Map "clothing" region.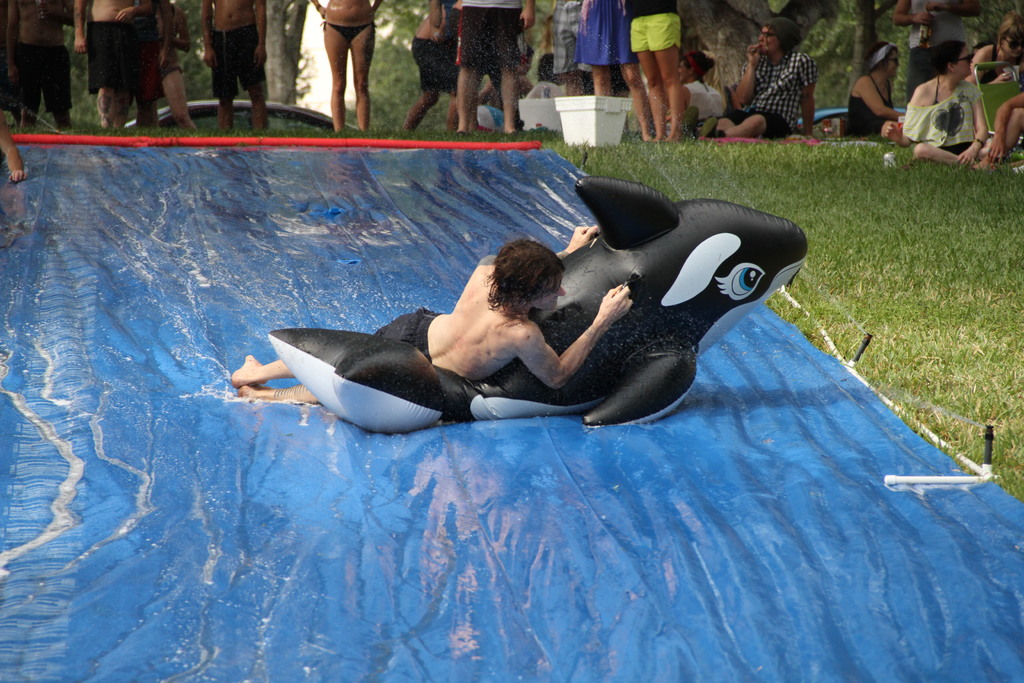
Mapped to 372/305/441/366.
